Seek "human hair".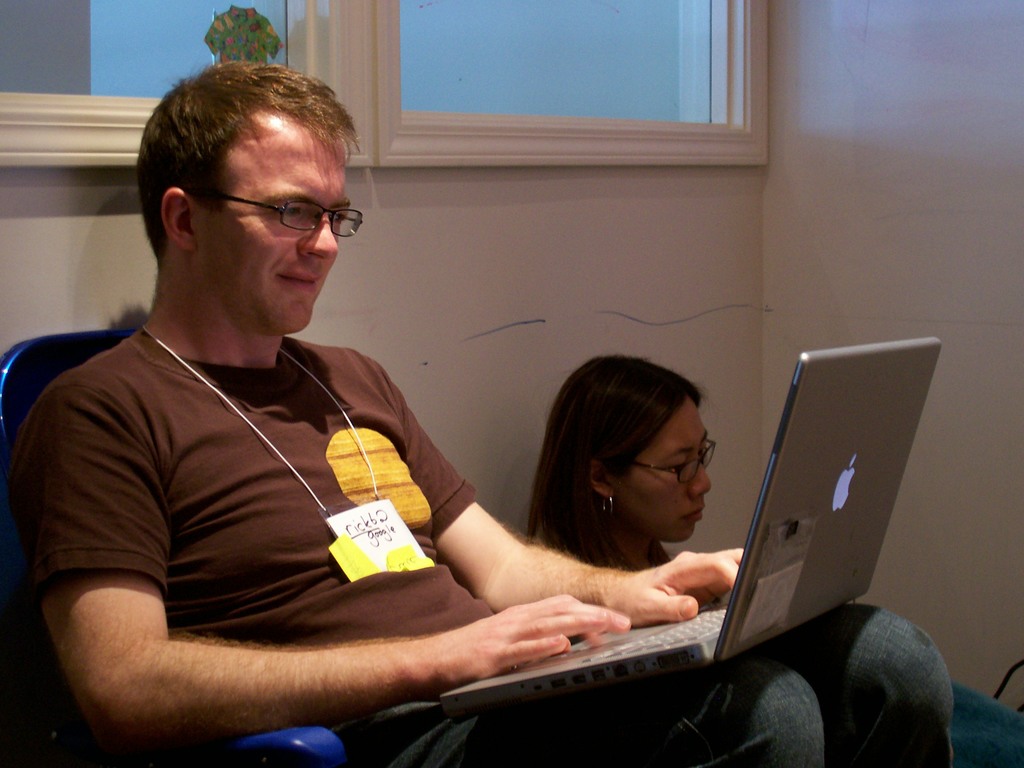
crop(532, 360, 729, 565).
